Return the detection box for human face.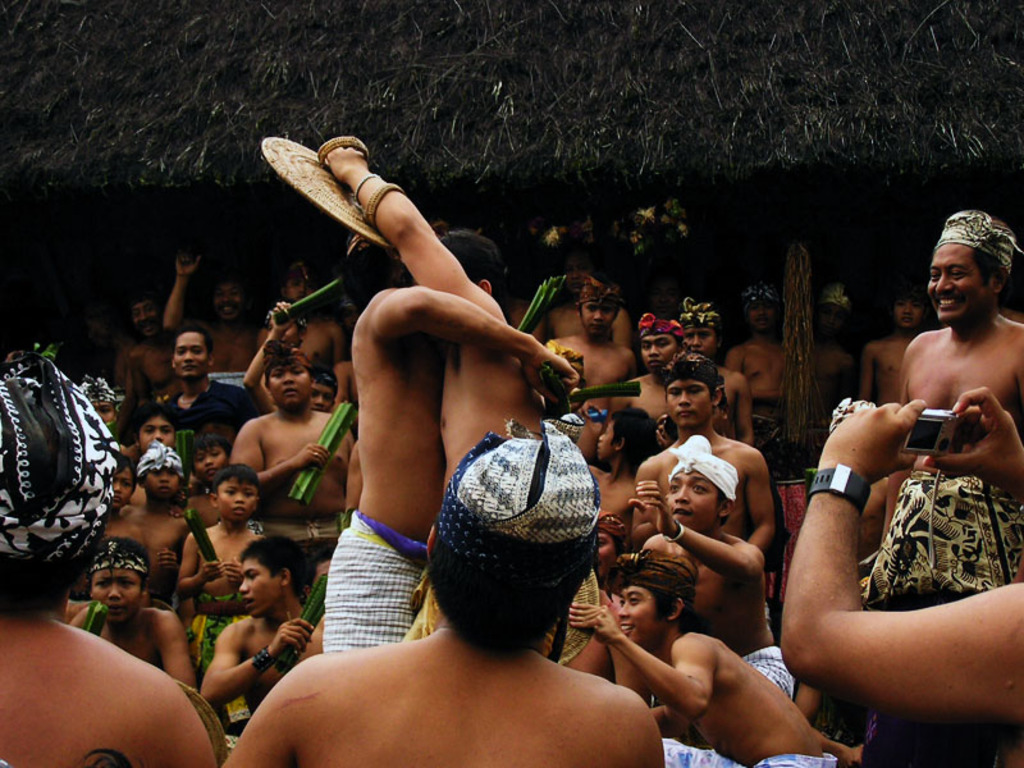
box(216, 471, 256, 520).
